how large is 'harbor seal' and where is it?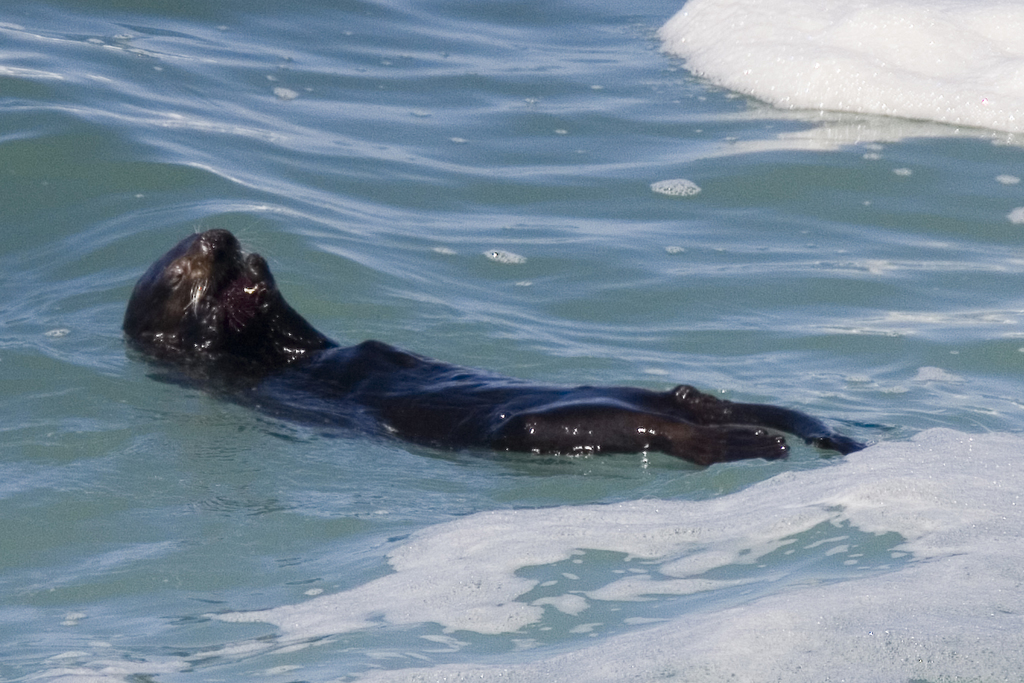
Bounding box: (119, 218, 873, 465).
